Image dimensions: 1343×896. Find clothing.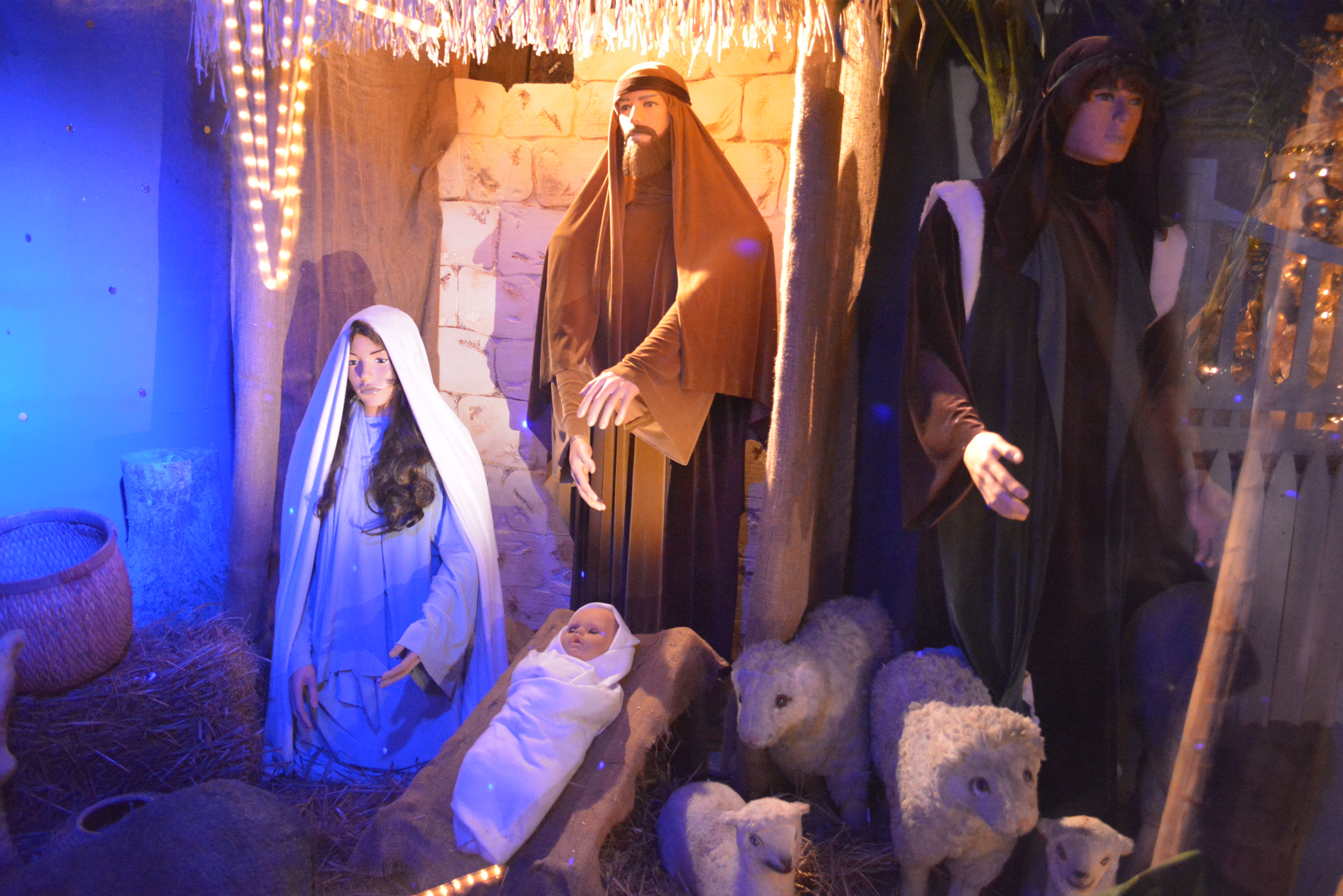
<box>134,178,192,258</box>.
